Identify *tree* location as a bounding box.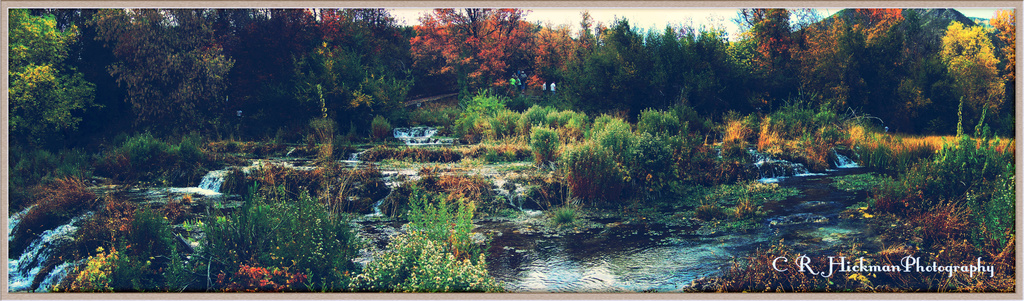
[453, 88, 511, 121].
